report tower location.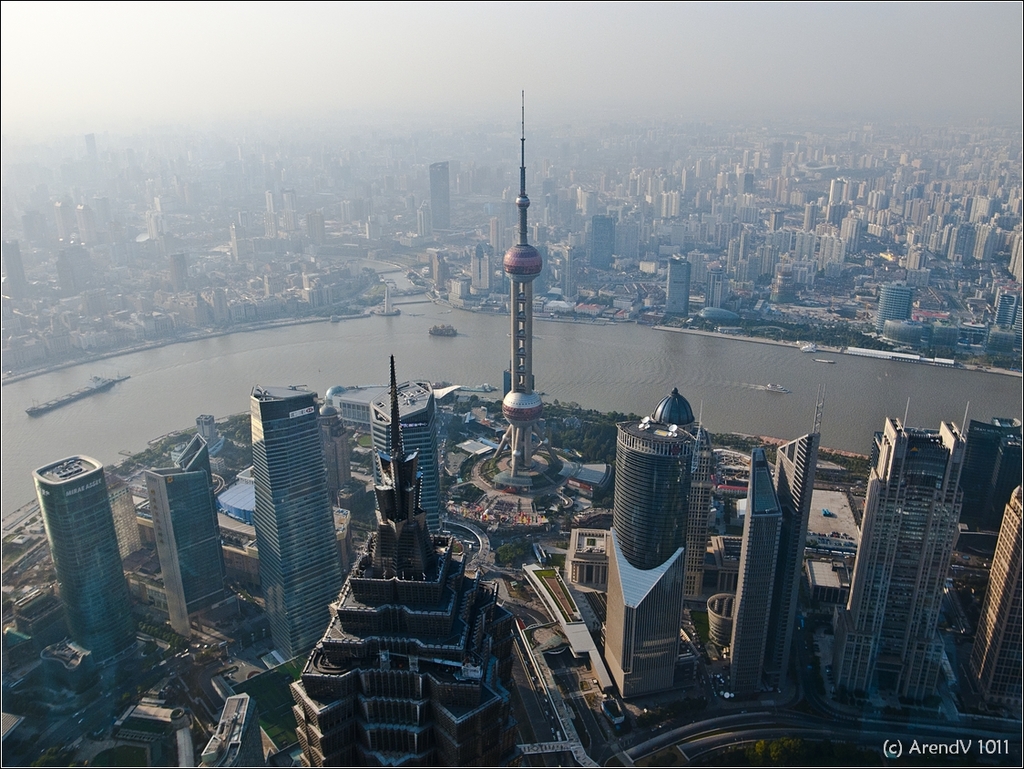
Report: x1=147 y1=464 x2=232 y2=653.
